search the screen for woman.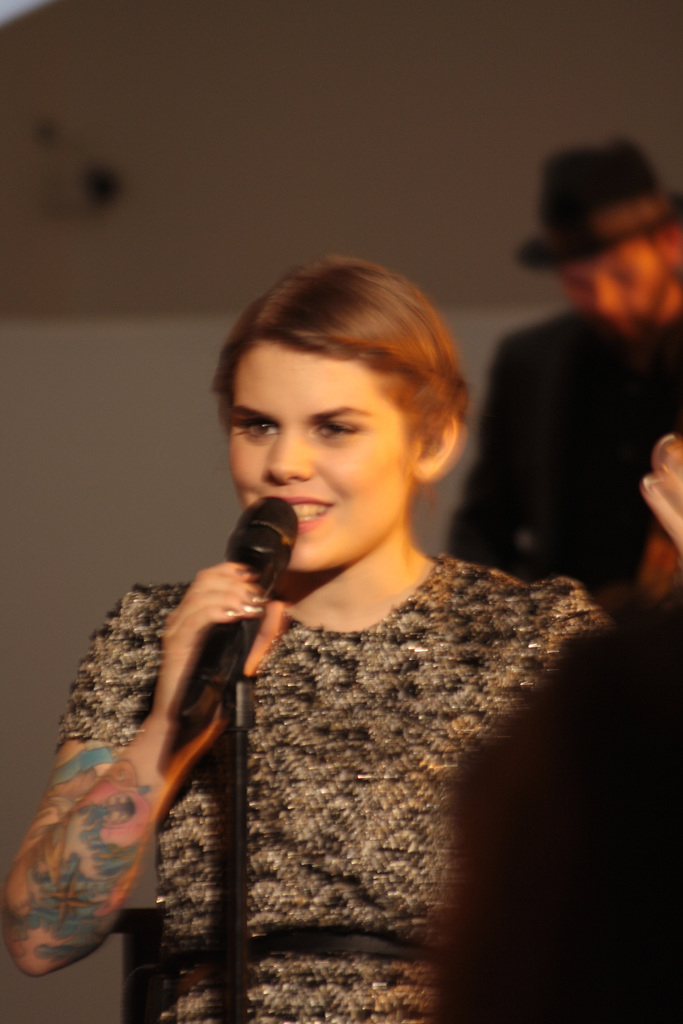
Found at crop(45, 243, 623, 998).
